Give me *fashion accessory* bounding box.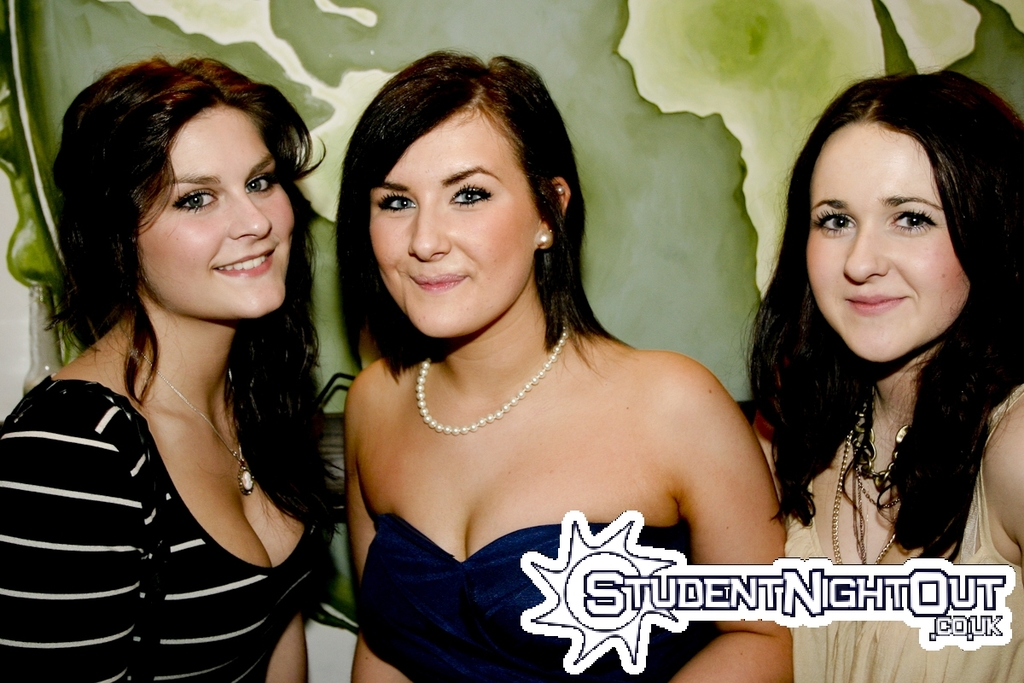
bbox=(131, 351, 262, 495).
